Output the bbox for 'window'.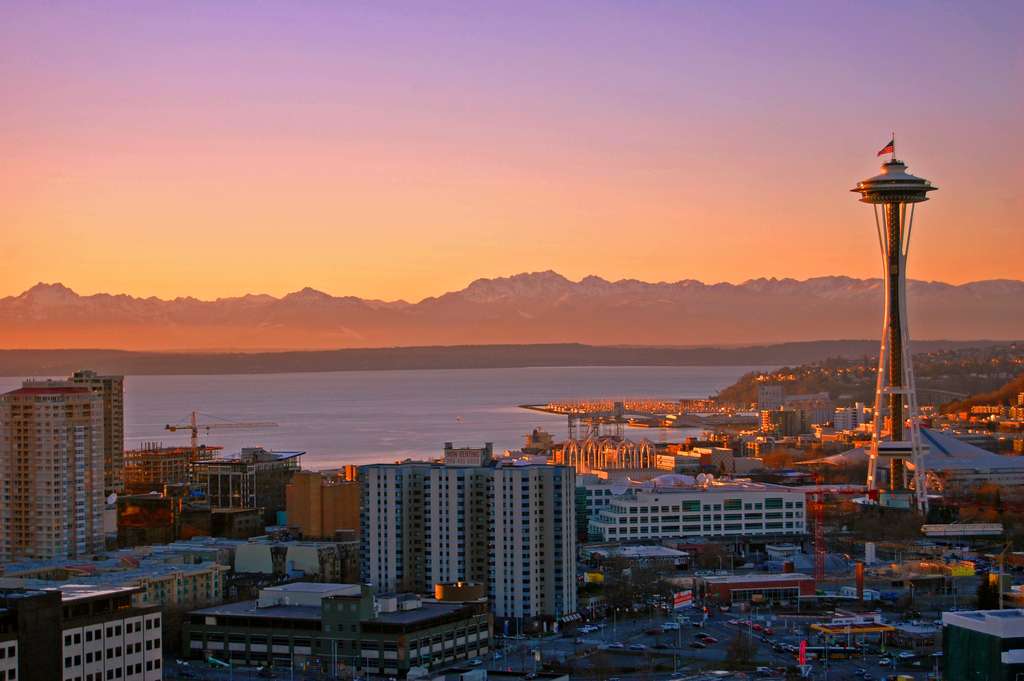
795 502 803 507.
